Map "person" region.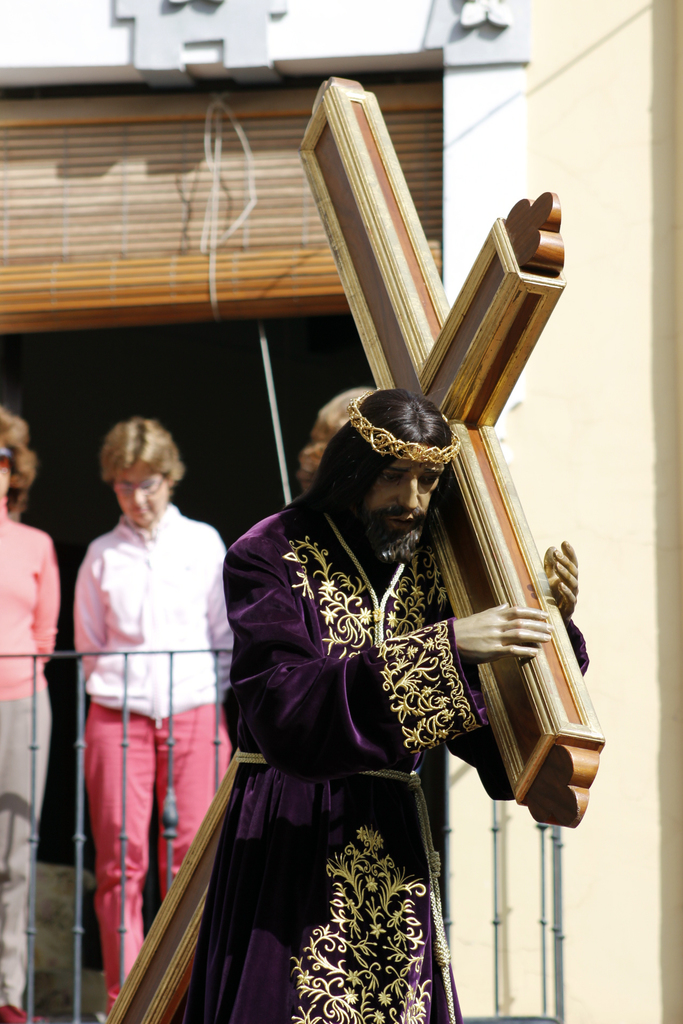
Mapped to (left=290, top=396, right=386, bottom=488).
